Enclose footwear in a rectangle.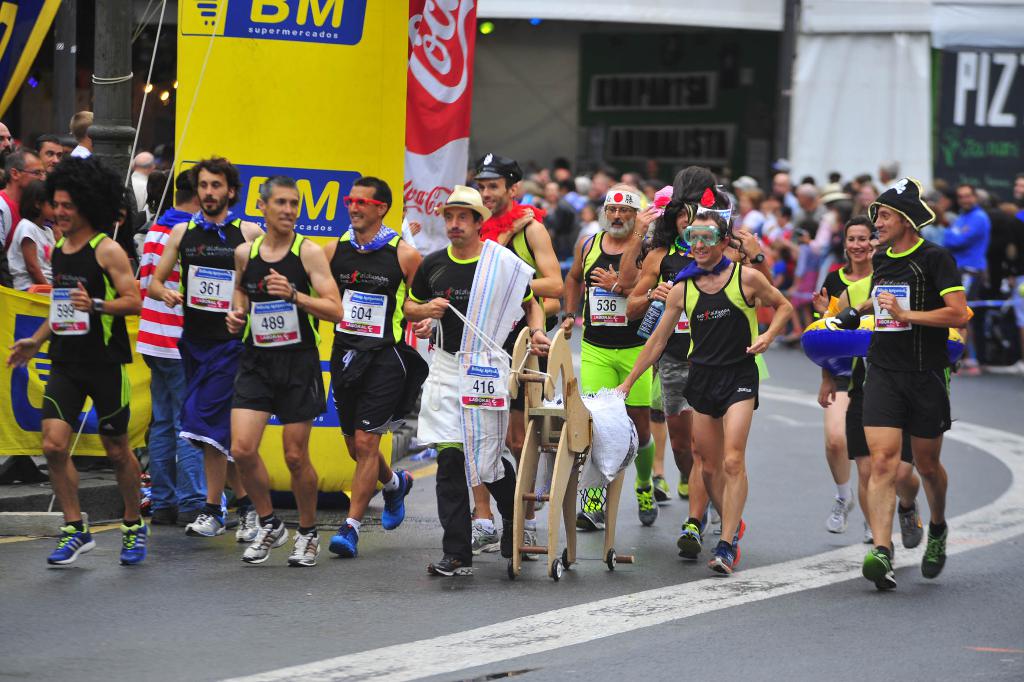
286/531/318/568.
